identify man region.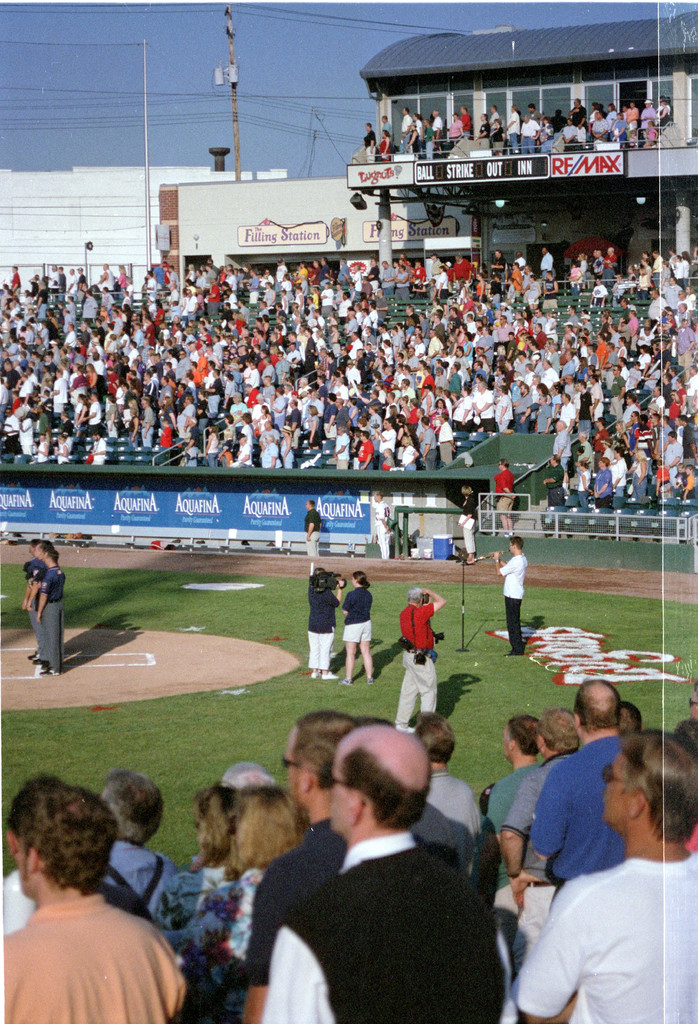
Region: BBox(431, 109, 446, 161).
